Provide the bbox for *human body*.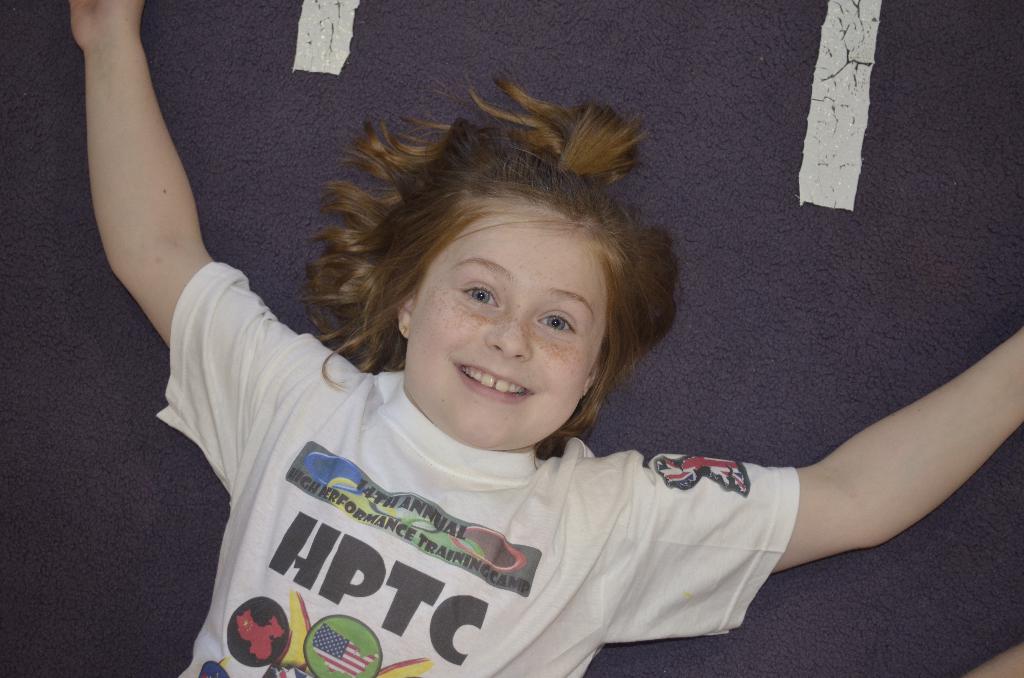
63,1,1023,677.
